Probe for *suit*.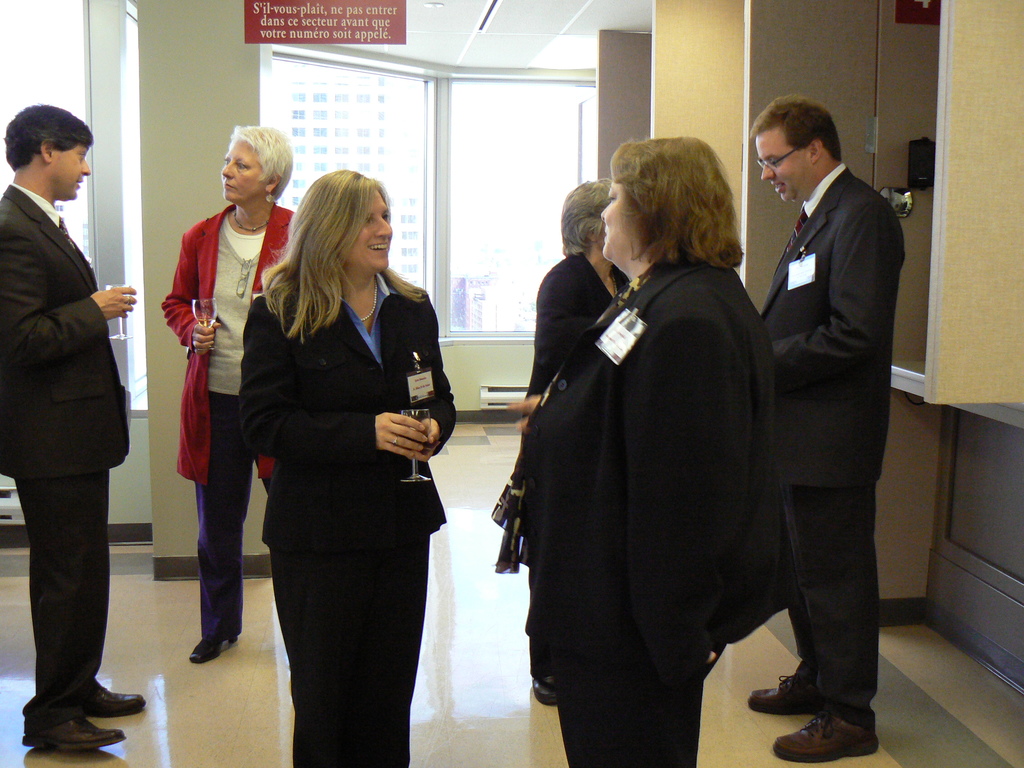
Probe result: 0:185:133:735.
